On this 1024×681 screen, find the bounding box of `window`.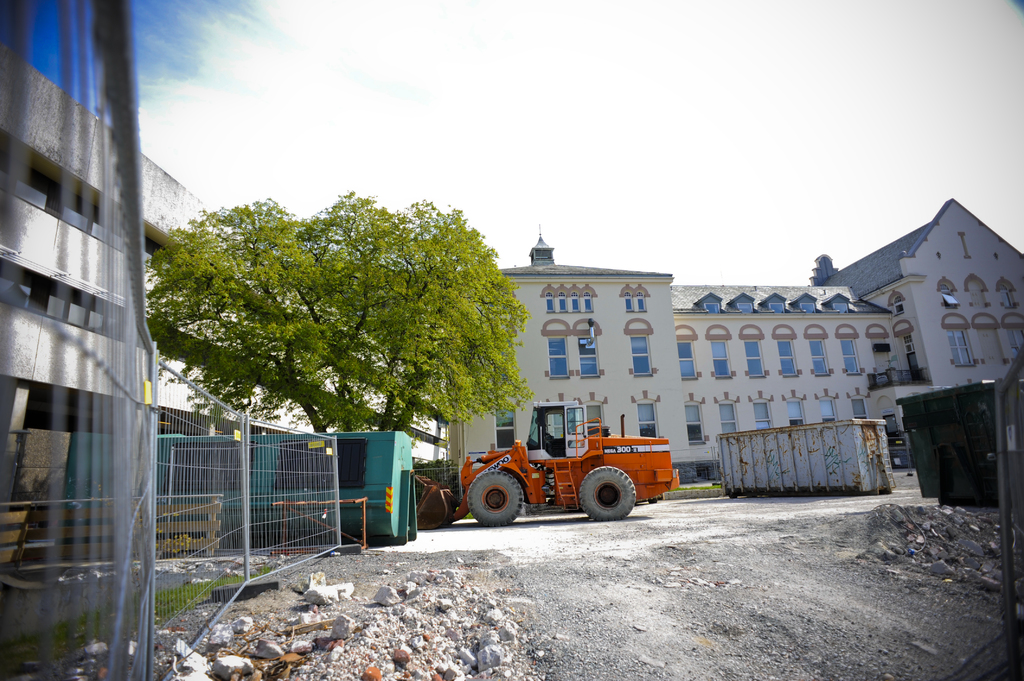
Bounding box: <box>621,294,632,312</box>.
